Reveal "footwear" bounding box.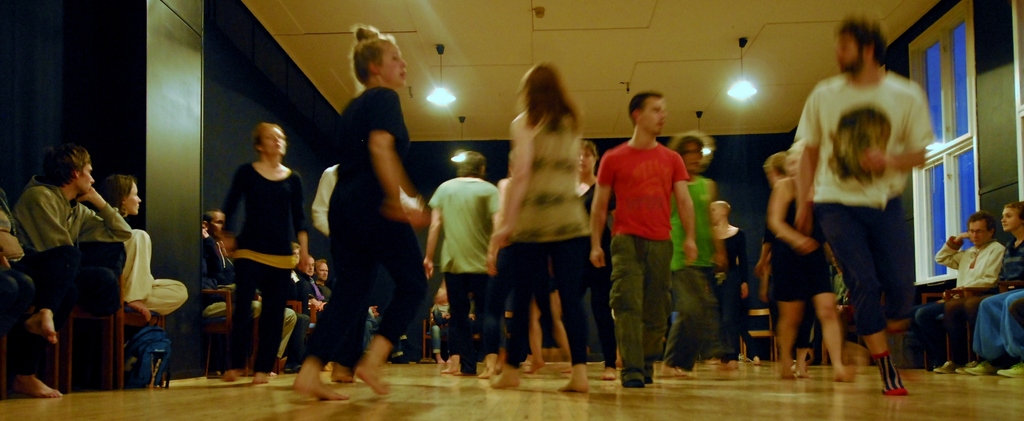
Revealed: [934,353,957,374].
